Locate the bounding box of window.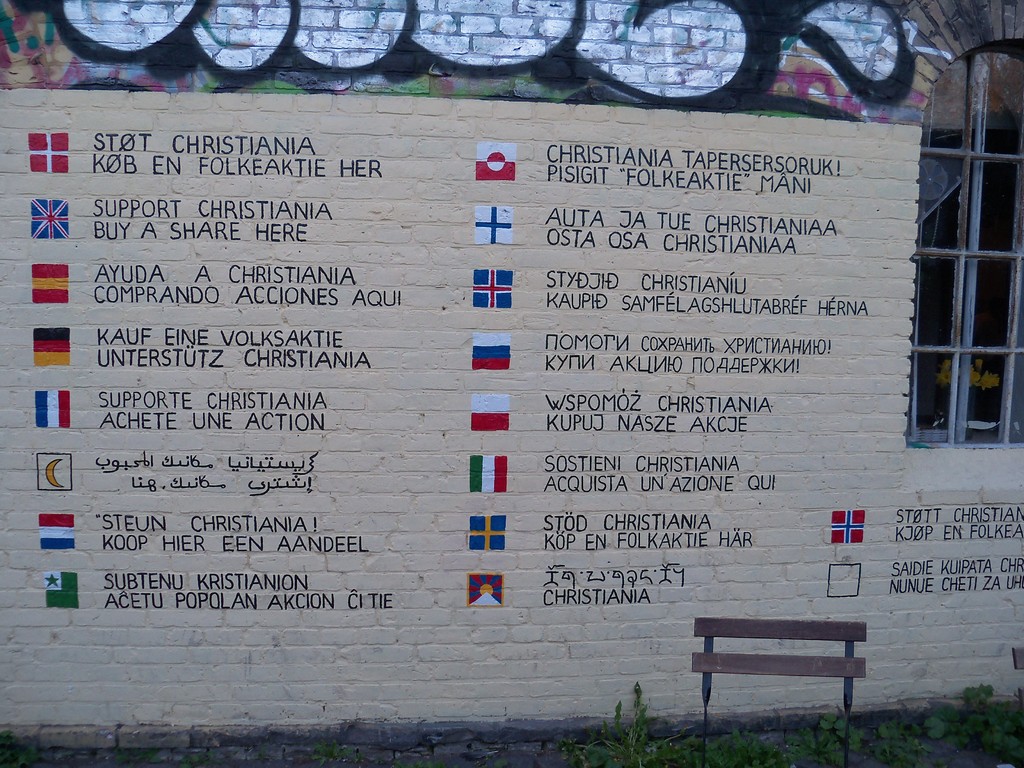
Bounding box: {"x1": 922, "y1": 64, "x2": 1016, "y2": 458}.
